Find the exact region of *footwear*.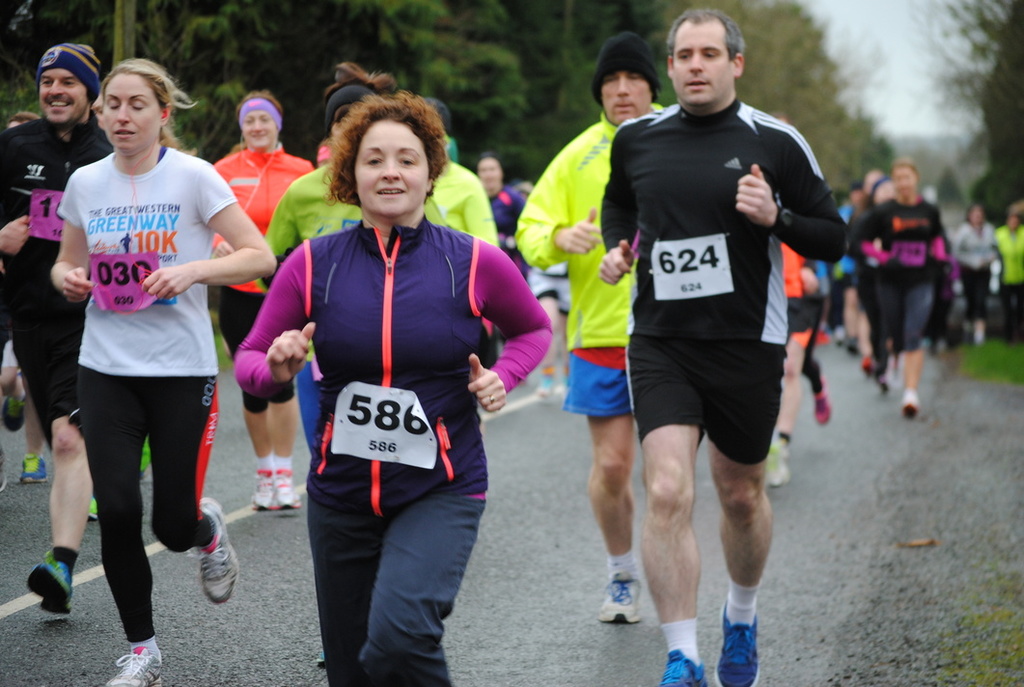
Exact region: [266,464,307,513].
